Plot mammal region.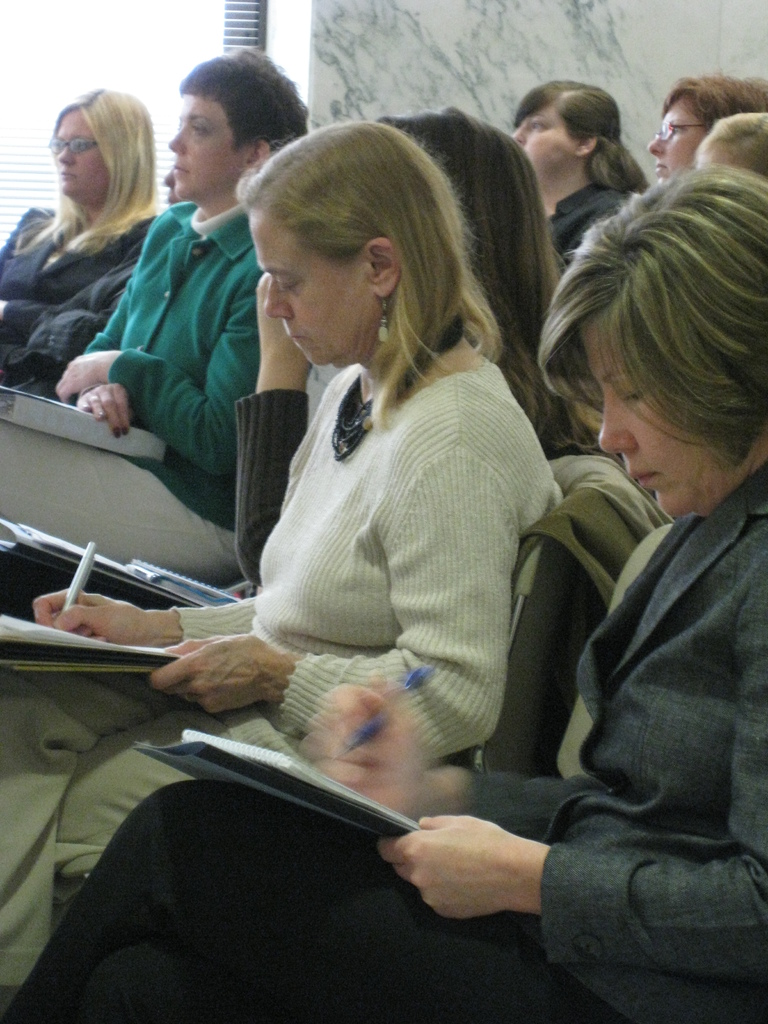
Plotted at bbox=(503, 75, 659, 253).
